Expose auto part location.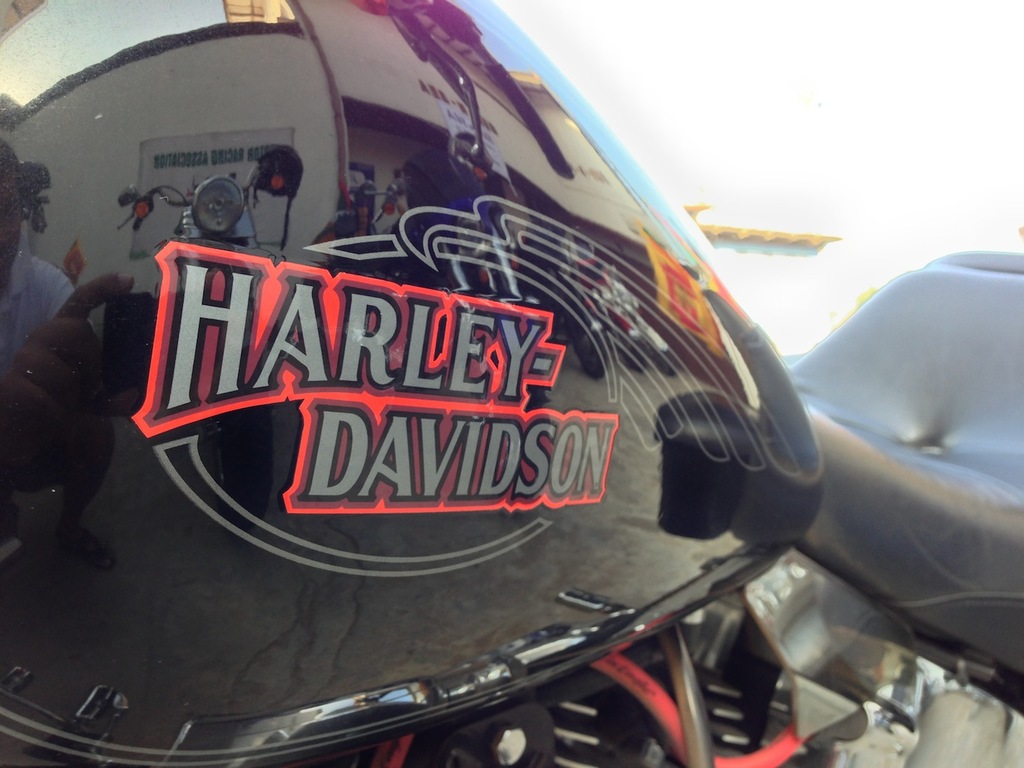
Exposed at {"x1": 781, "y1": 246, "x2": 1023, "y2": 713}.
